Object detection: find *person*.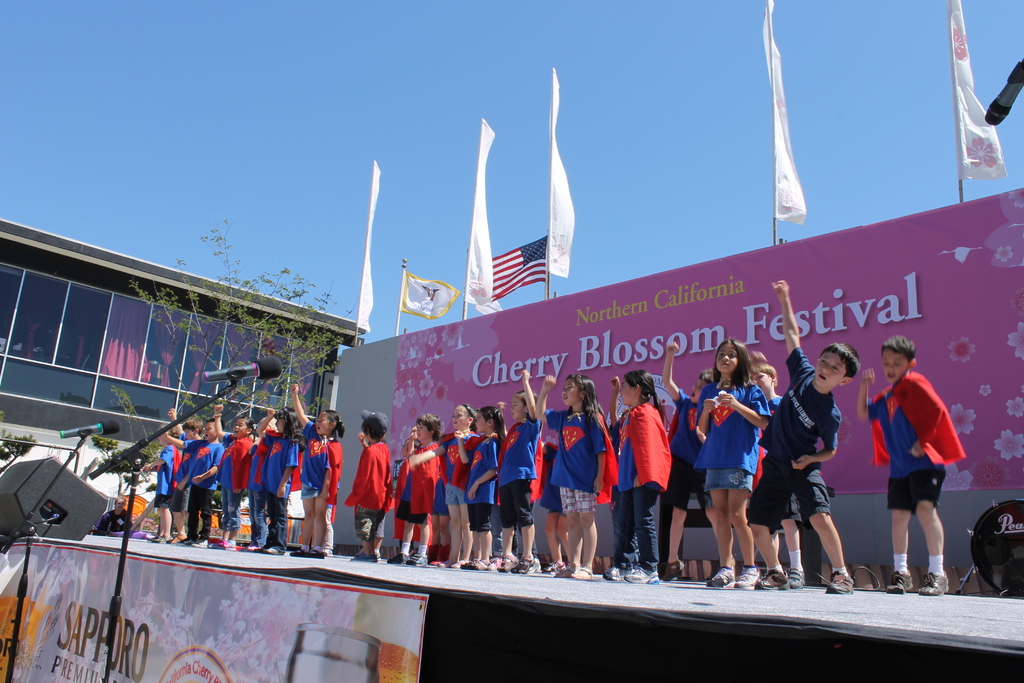
Rect(94, 494, 133, 539).
